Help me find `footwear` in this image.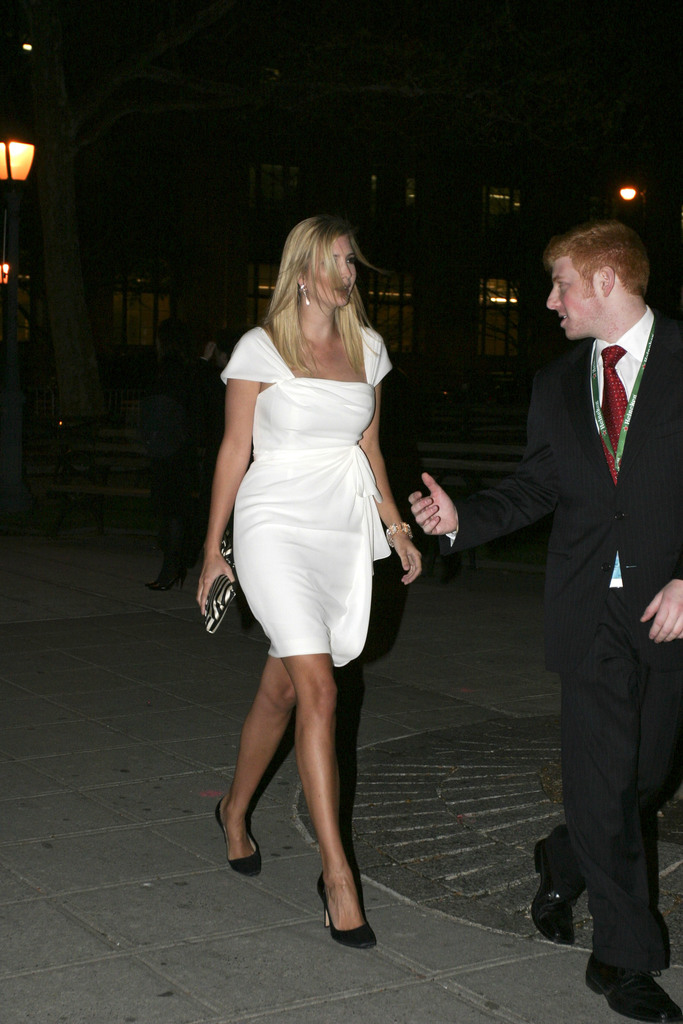
Found it: [312,855,376,941].
